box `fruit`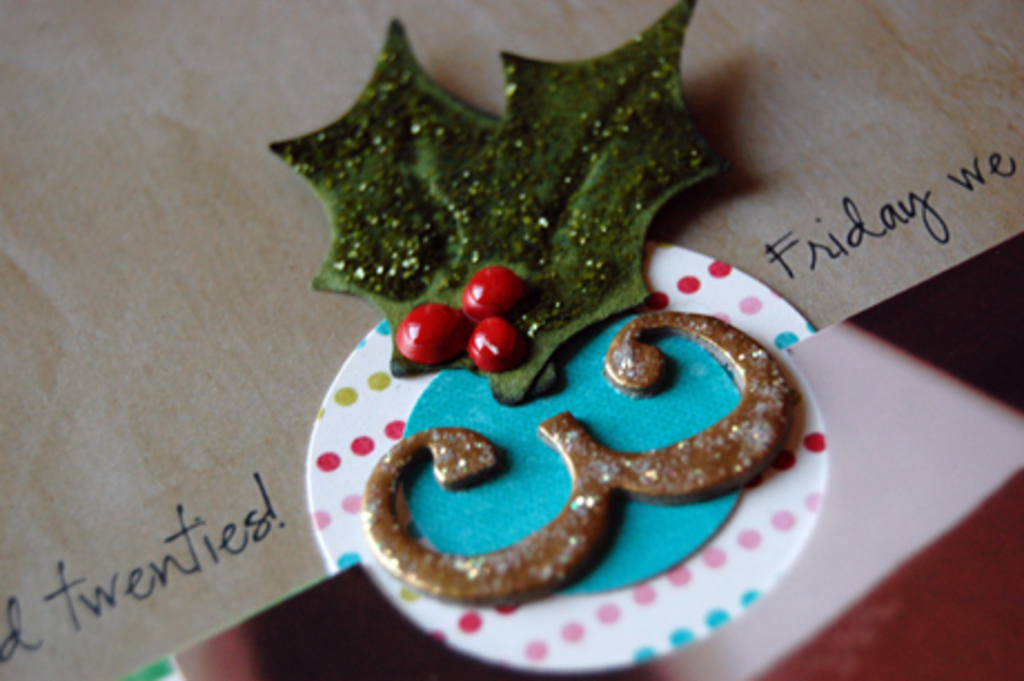
[left=454, top=267, right=530, bottom=338]
